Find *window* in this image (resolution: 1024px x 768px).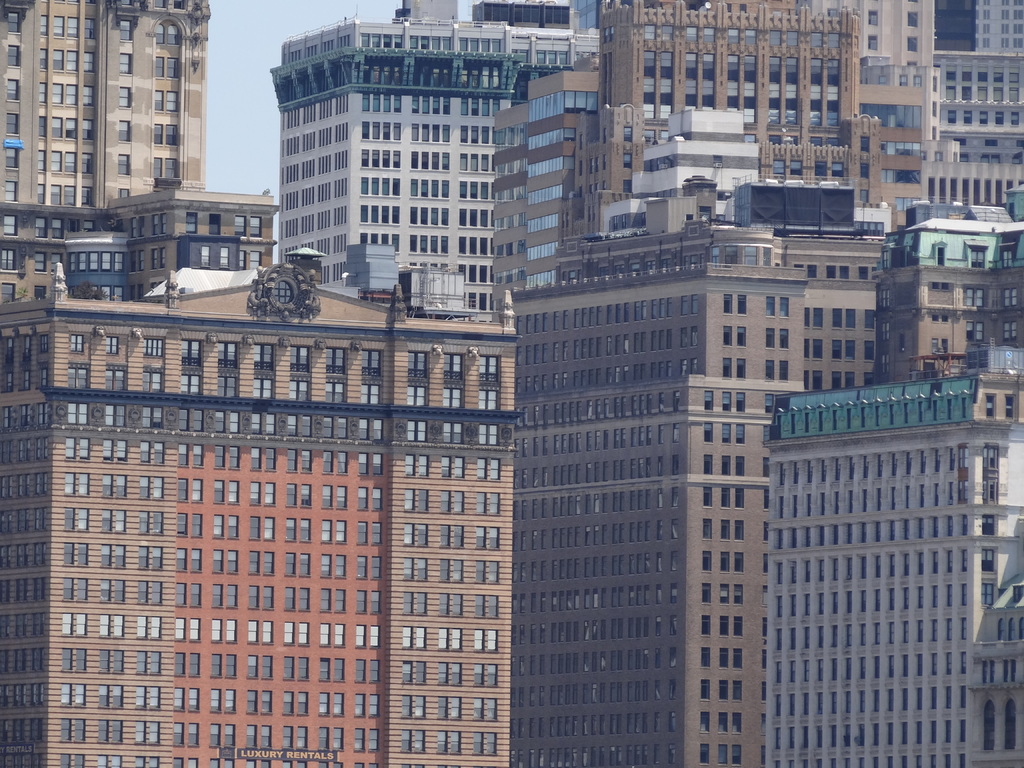
l=207, t=212, r=221, b=239.
